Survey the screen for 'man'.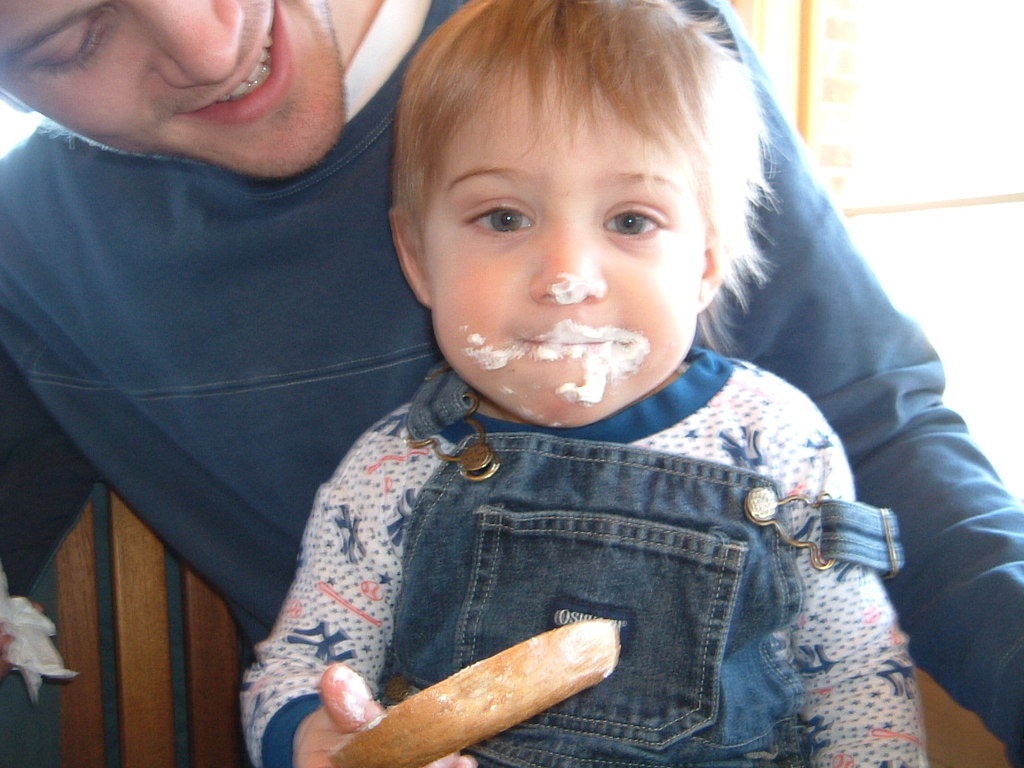
Survey found: detection(0, 0, 1023, 767).
